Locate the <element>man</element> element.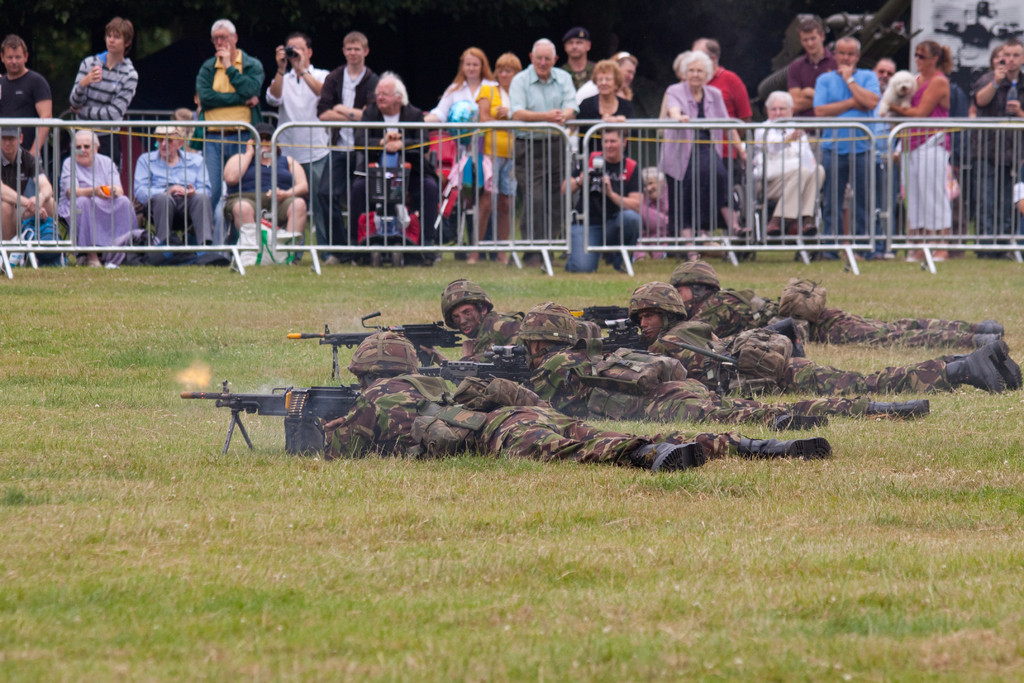
Element bbox: box(316, 33, 378, 259).
